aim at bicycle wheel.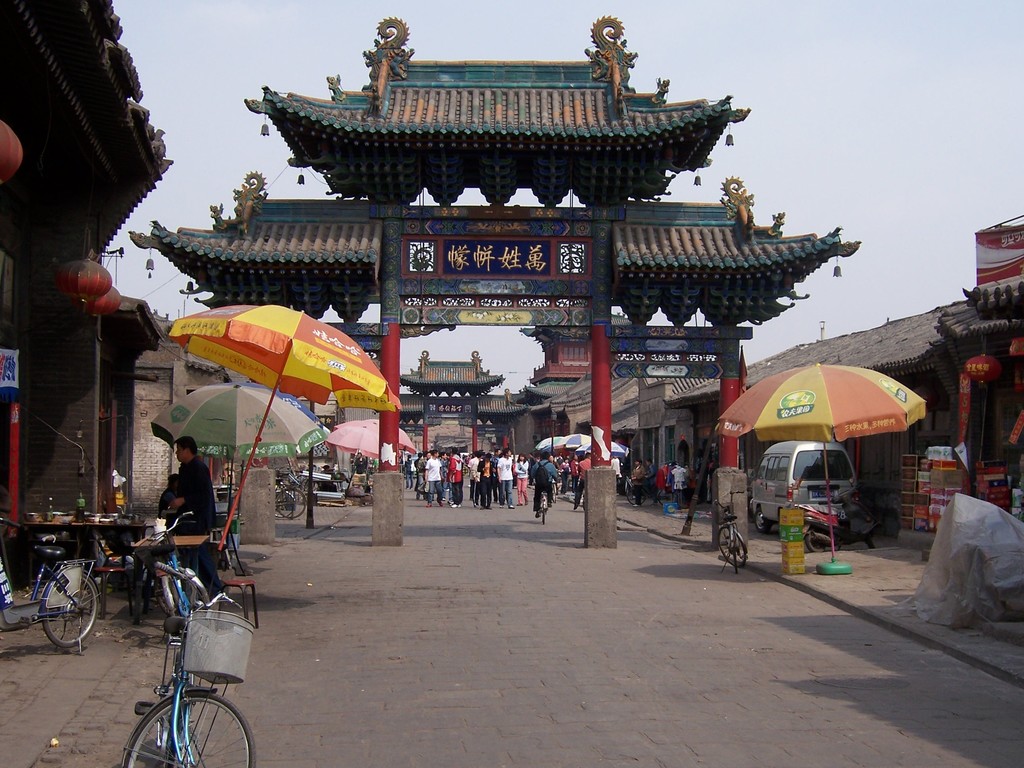
Aimed at x1=714 y1=523 x2=755 y2=572.
